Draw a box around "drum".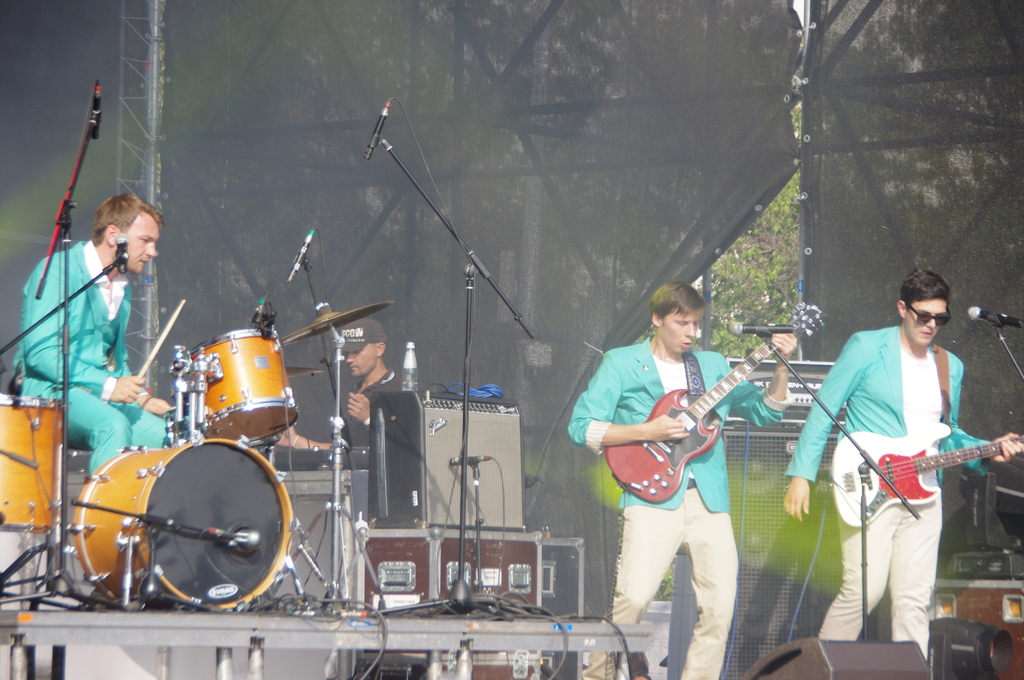
0,393,74,530.
